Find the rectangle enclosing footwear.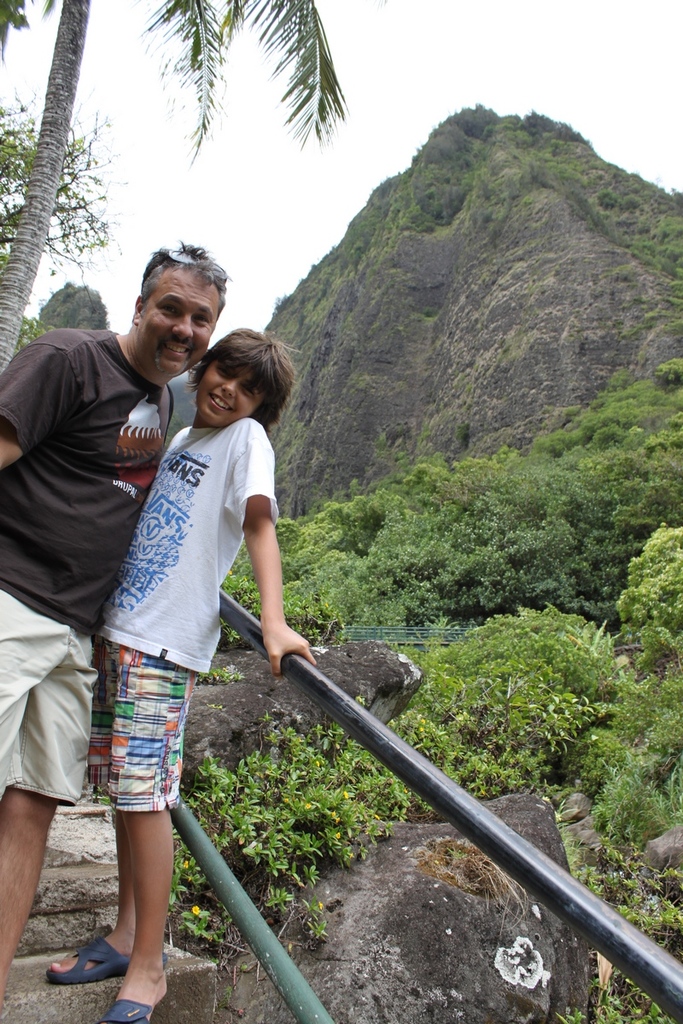
38:937:159:1000.
